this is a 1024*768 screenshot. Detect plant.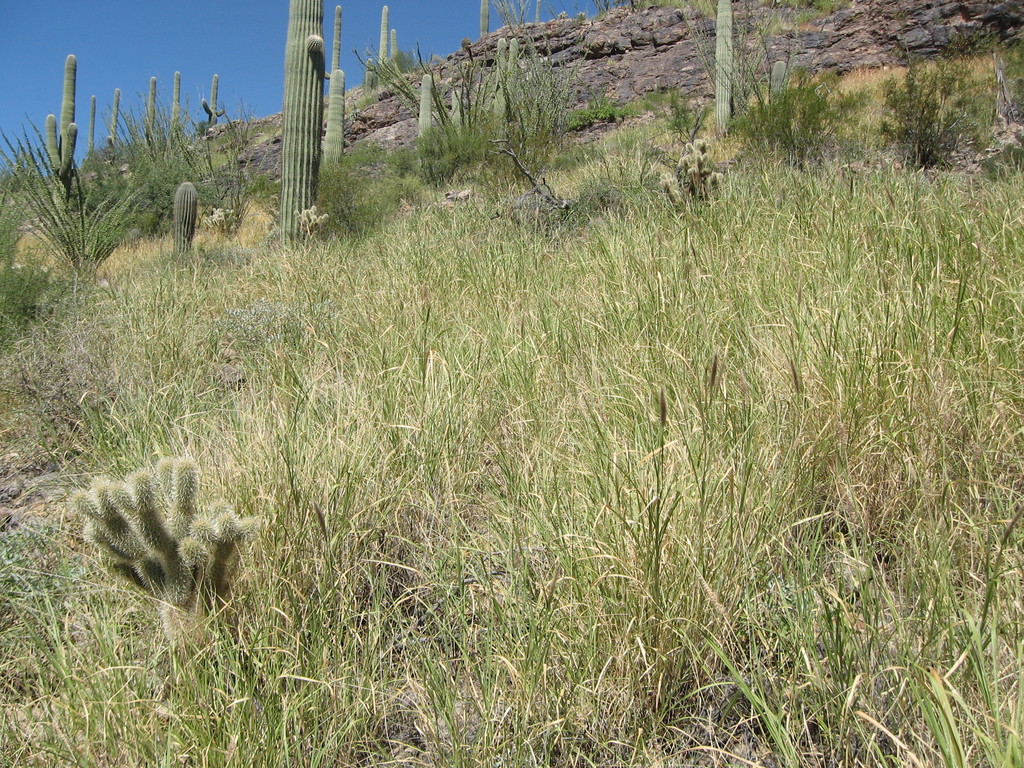
bbox=(414, 68, 440, 180).
